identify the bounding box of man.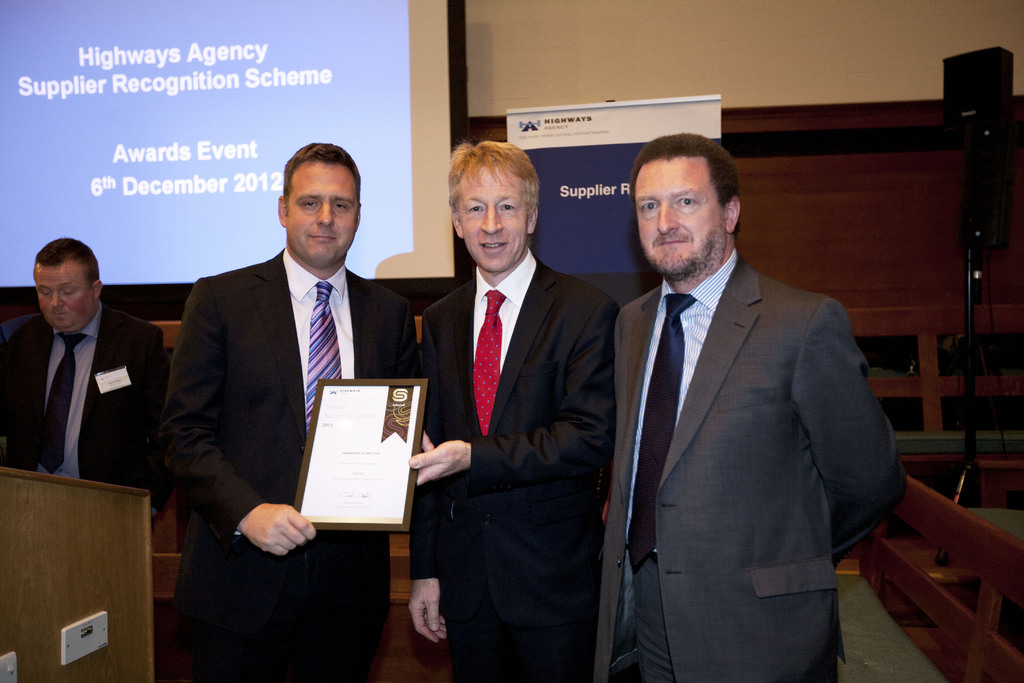
l=593, t=124, r=906, b=682.
